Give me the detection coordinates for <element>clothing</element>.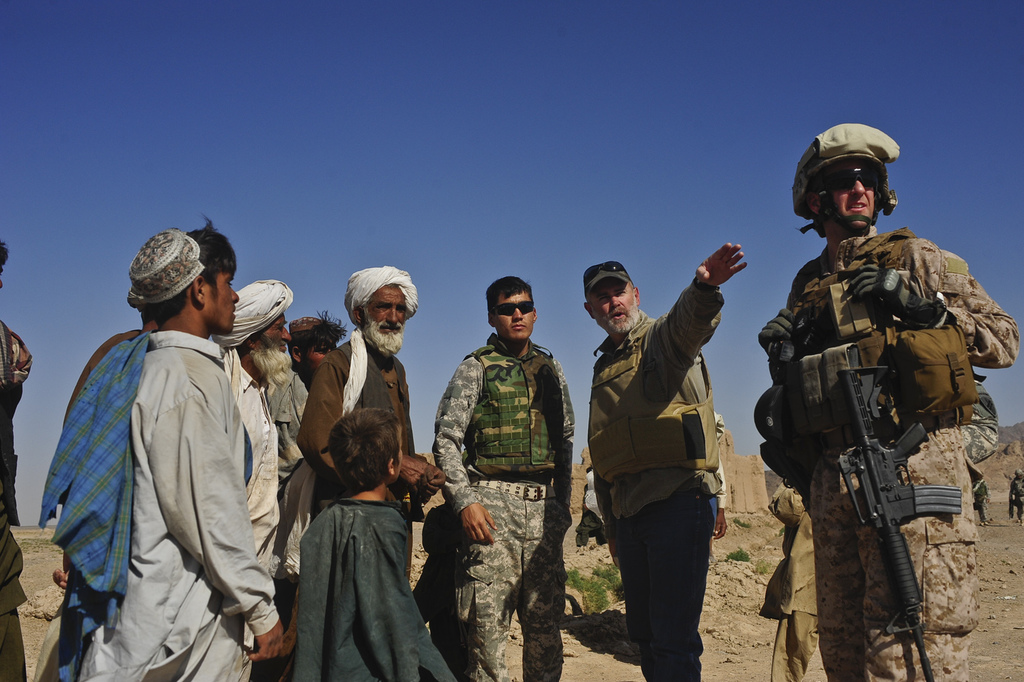
294, 339, 415, 586.
